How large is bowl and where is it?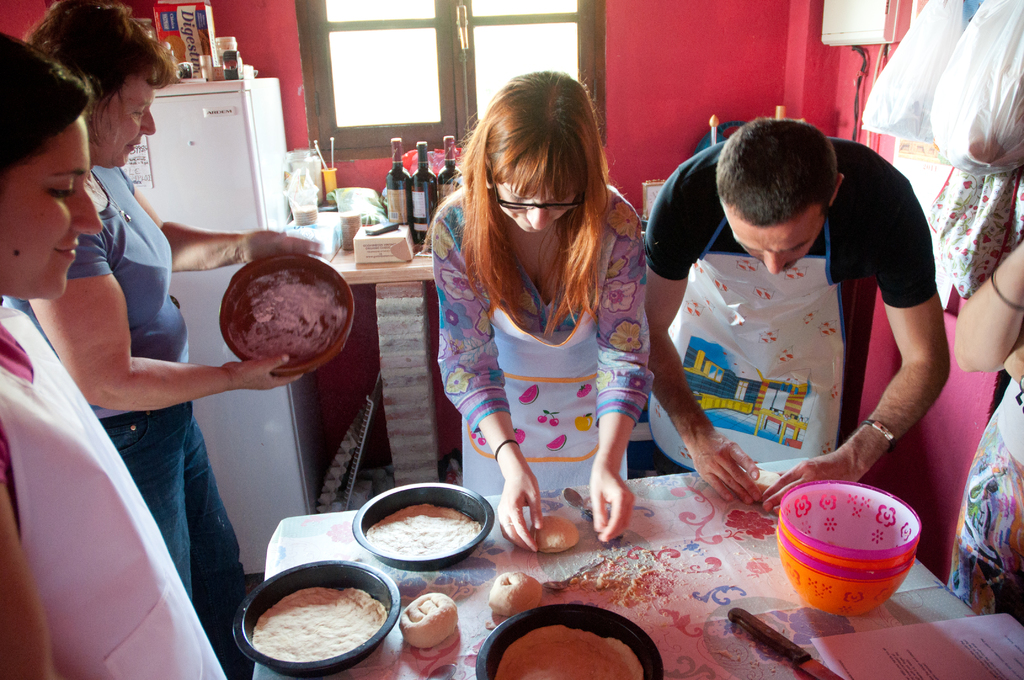
Bounding box: crop(350, 484, 493, 571).
